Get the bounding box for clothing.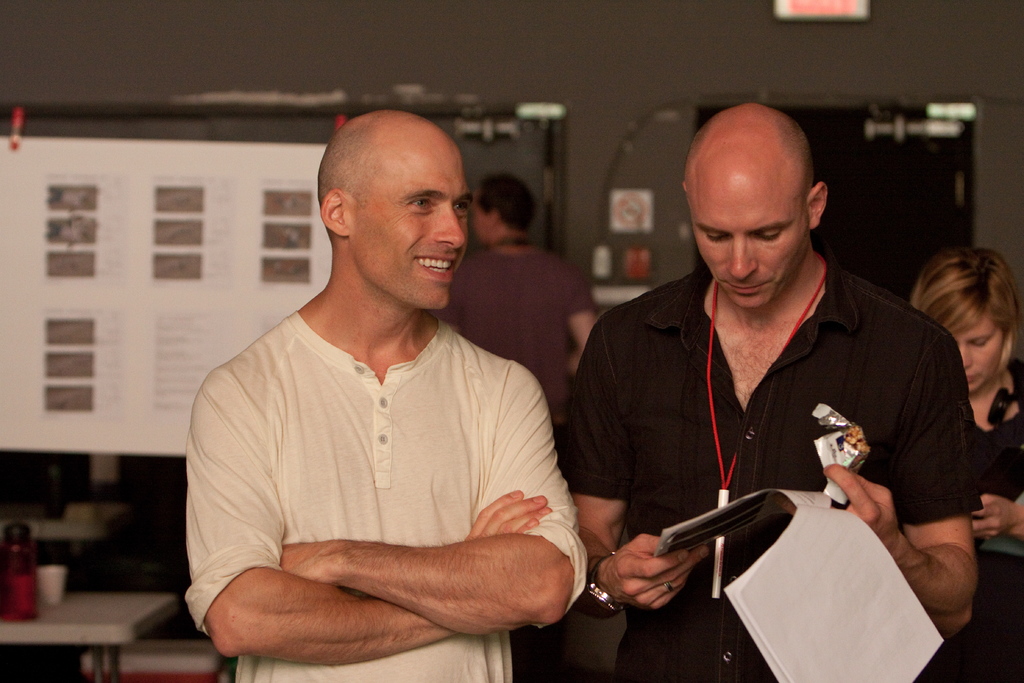
region(562, 248, 987, 682).
